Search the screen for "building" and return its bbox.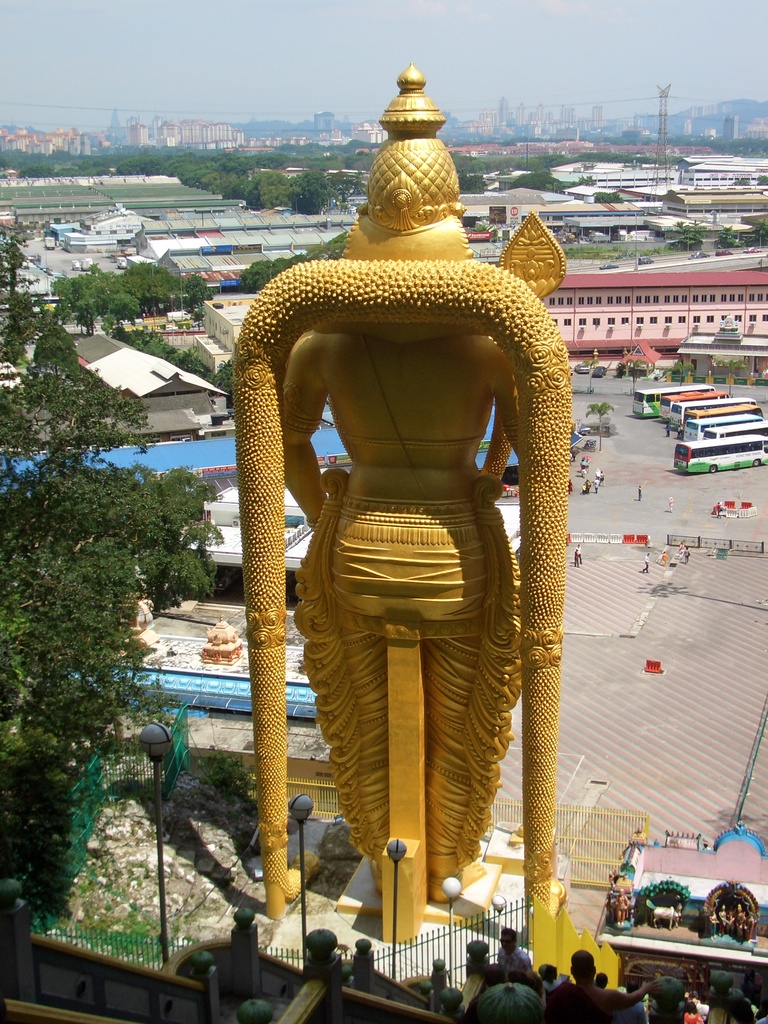
Found: [596, 815, 767, 1000].
